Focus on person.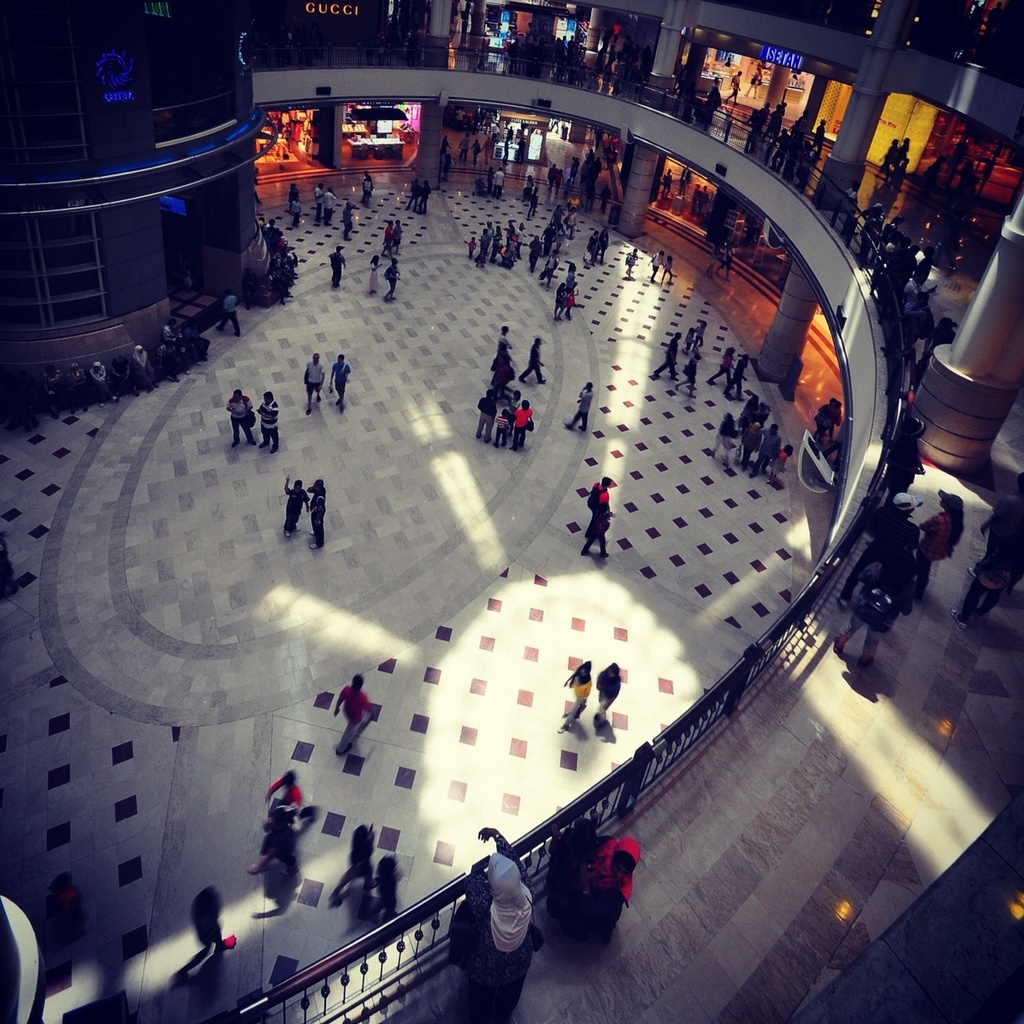
Focused at x1=724, y1=355, x2=748, y2=401.
